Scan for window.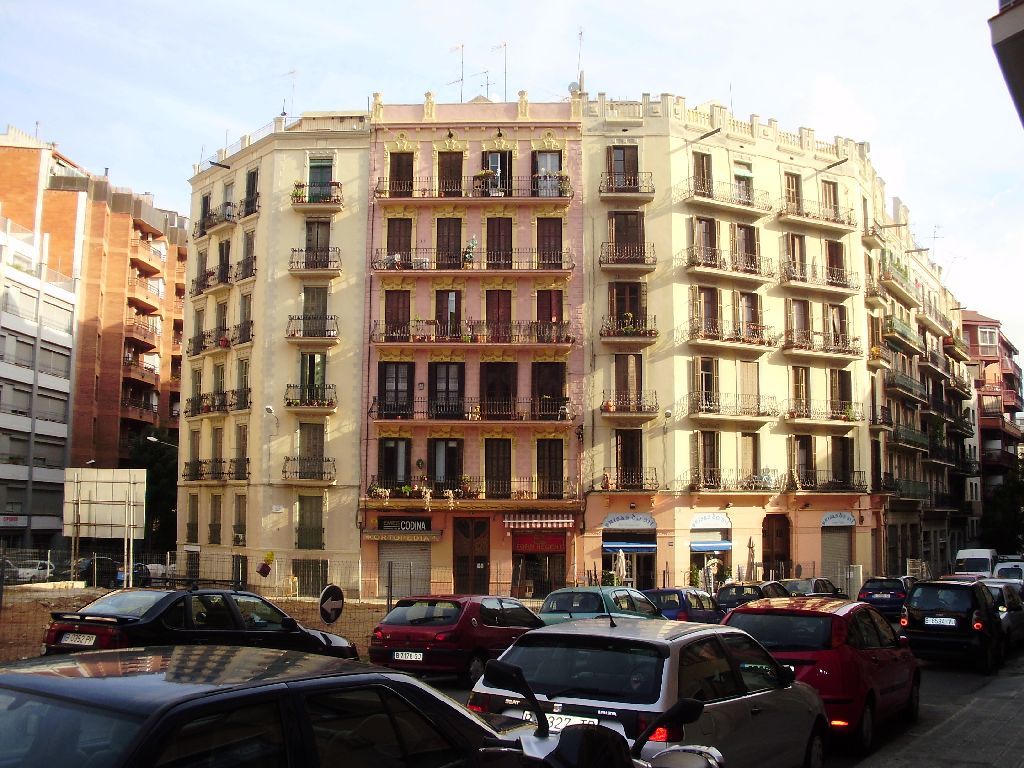
Scan result: (left=490, top=218, right=514, bottom=269).
